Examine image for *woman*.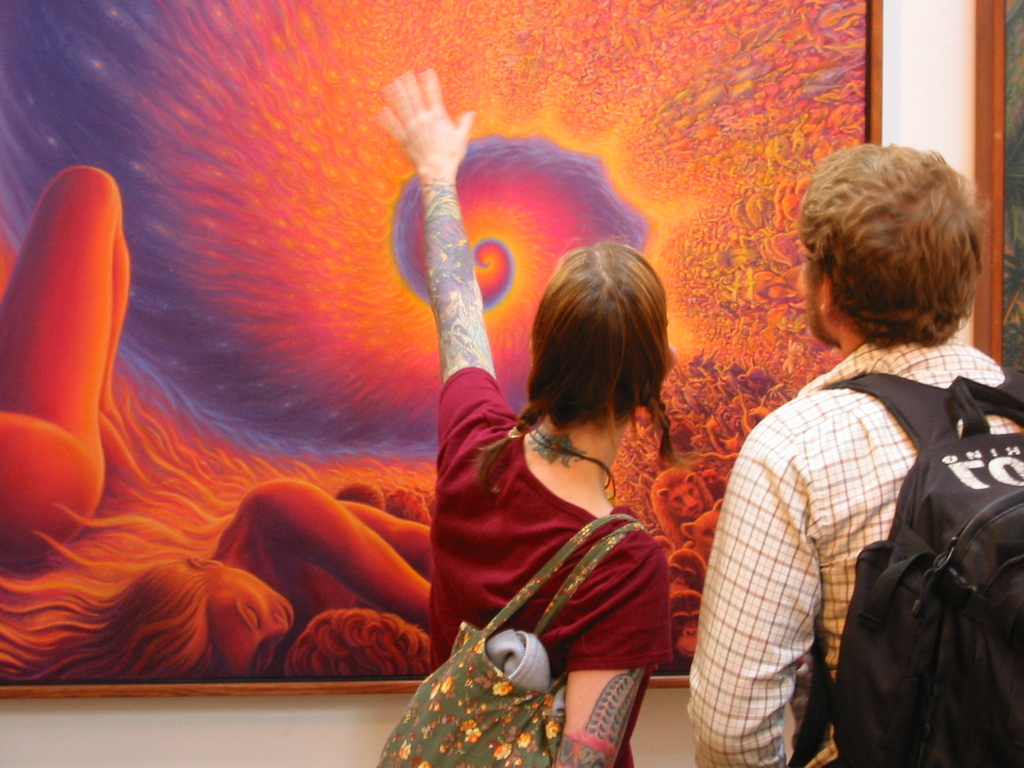
Examination result: bbox(380, 63, 708, 767).
